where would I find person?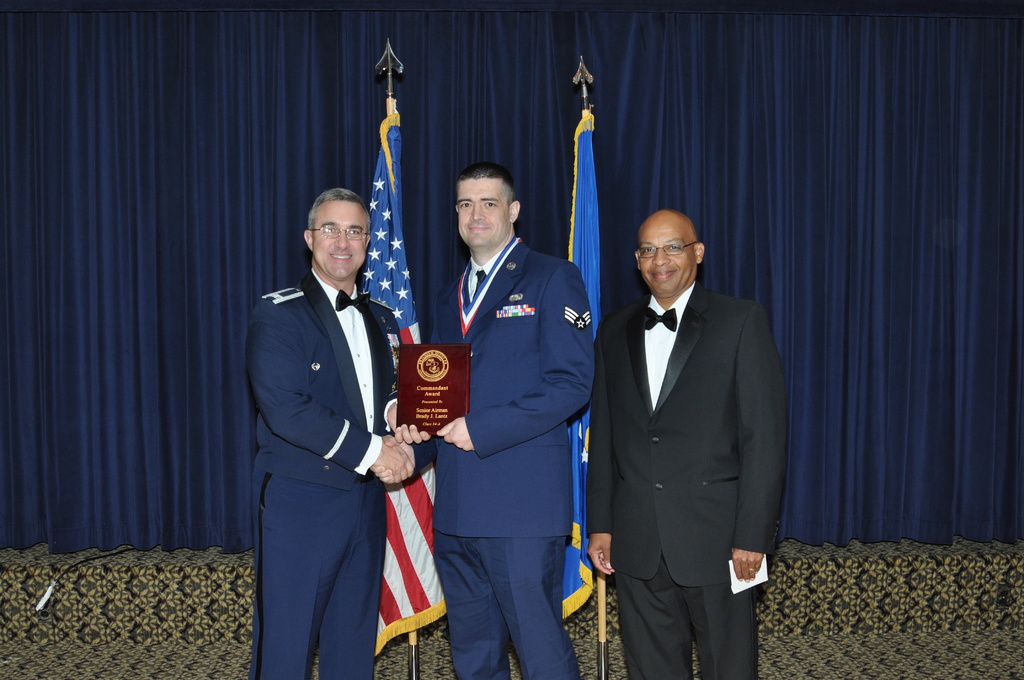
At pyautogui.locateOnScreen(241, 182, 415, 679).
